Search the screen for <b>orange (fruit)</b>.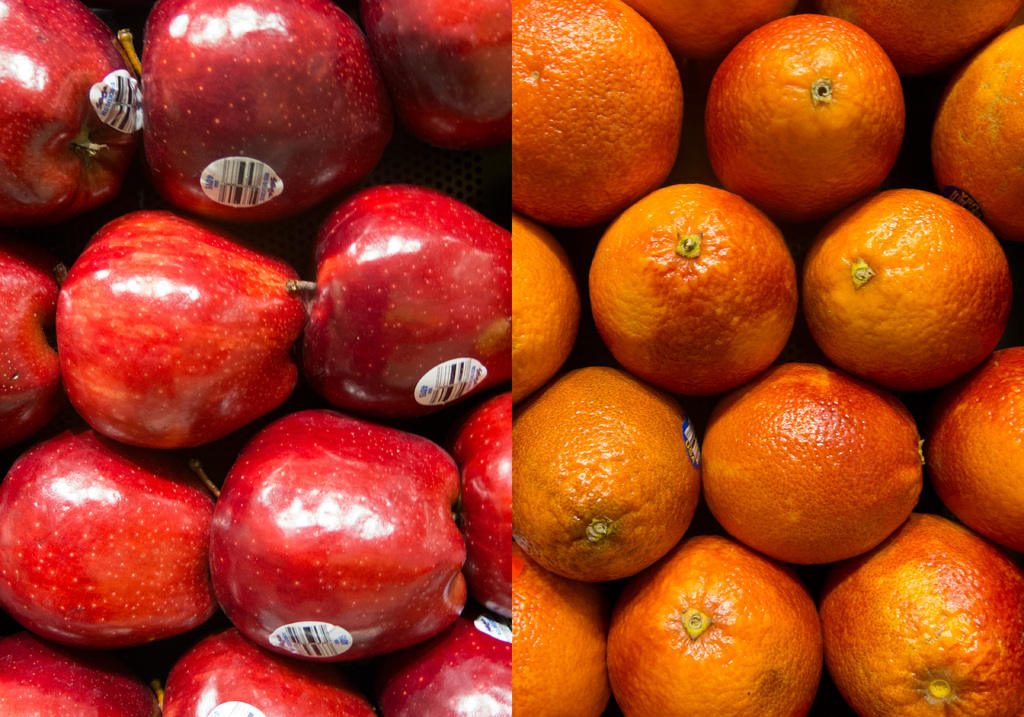
Found at box=[618, 525, 833, 716].
